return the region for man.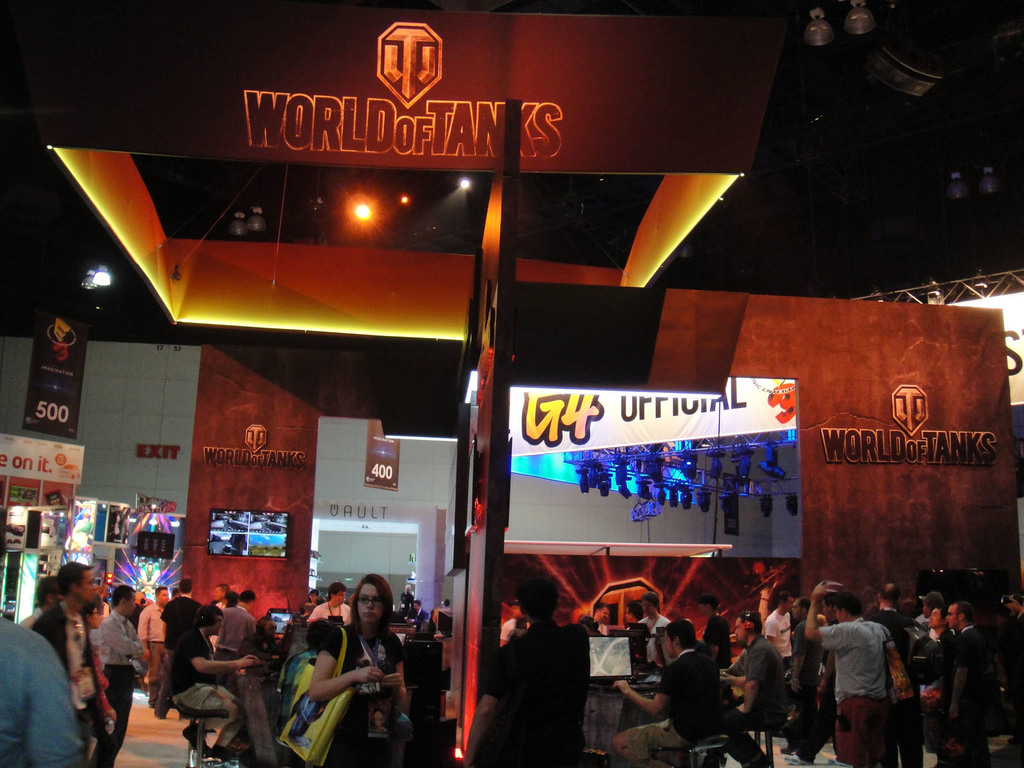
x1=93 y1=582 x2=145 y2=767.
